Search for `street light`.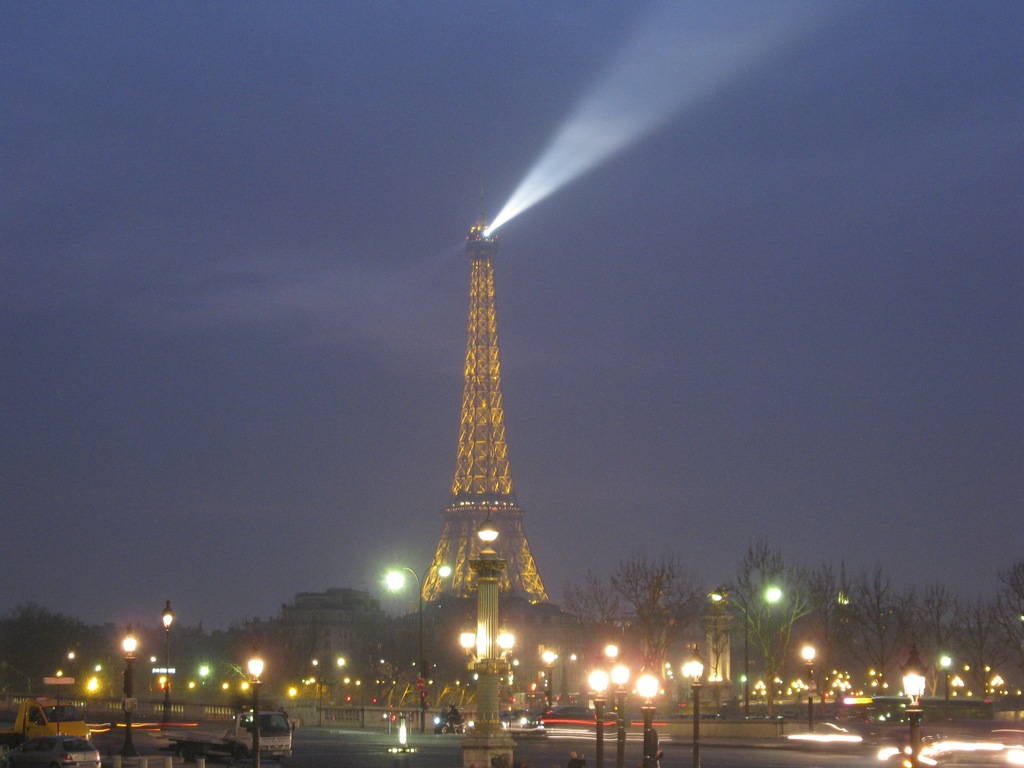
Found at x1=902, y1=640, x2=926, y2=762.
